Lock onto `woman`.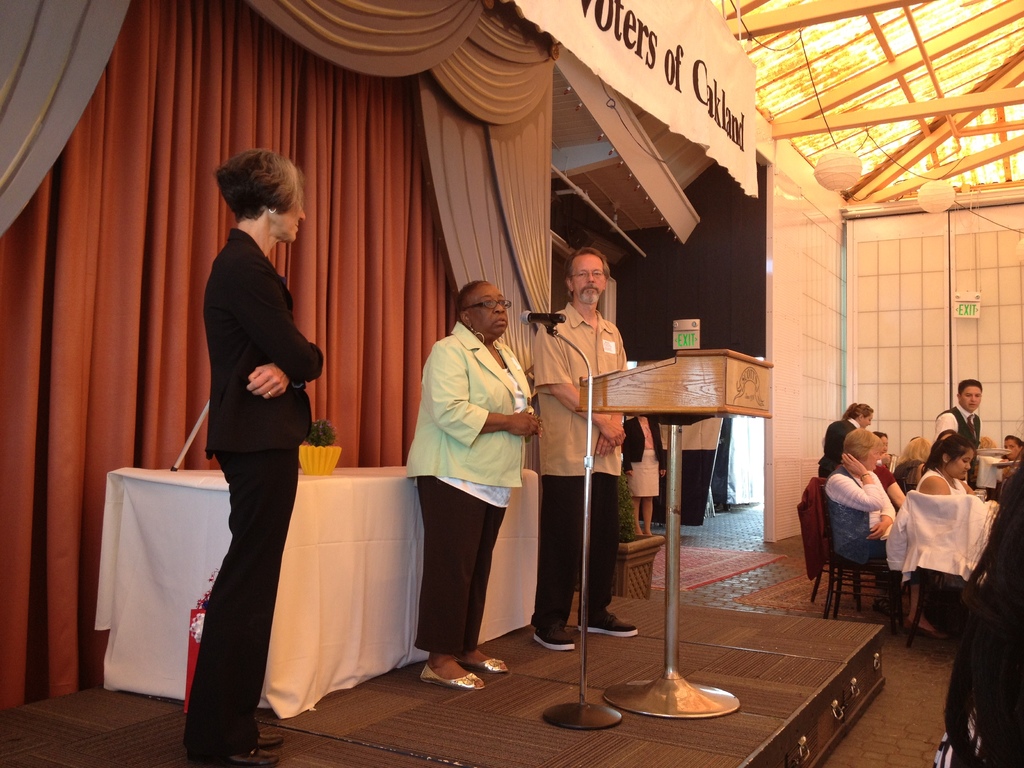
Locked: (x1=932, y1=446, x2=1023, y2=767).
